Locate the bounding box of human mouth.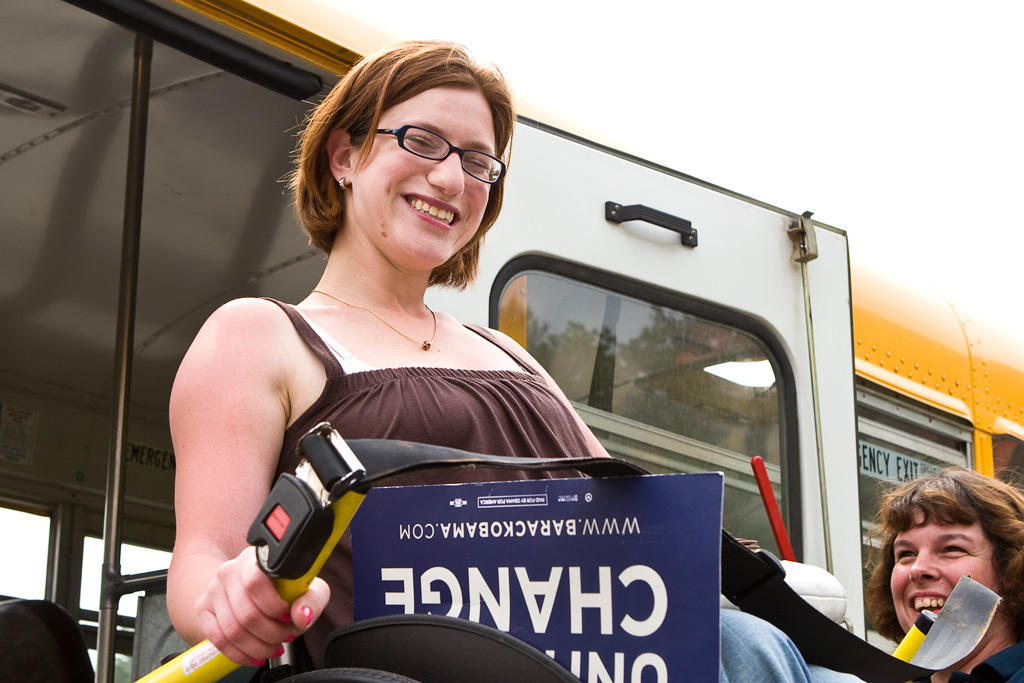
Bounding box: (x1=914, y1=585, x2=946, y2=617).
